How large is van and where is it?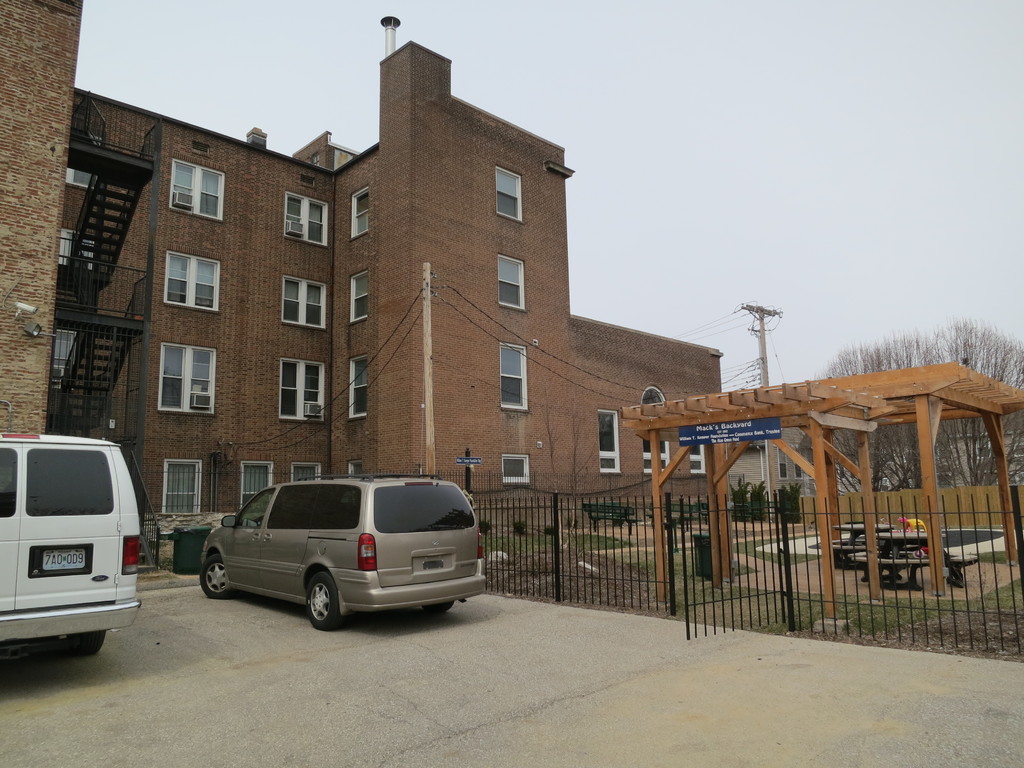
Bounding box: detection(197, 477, 492, 631).
